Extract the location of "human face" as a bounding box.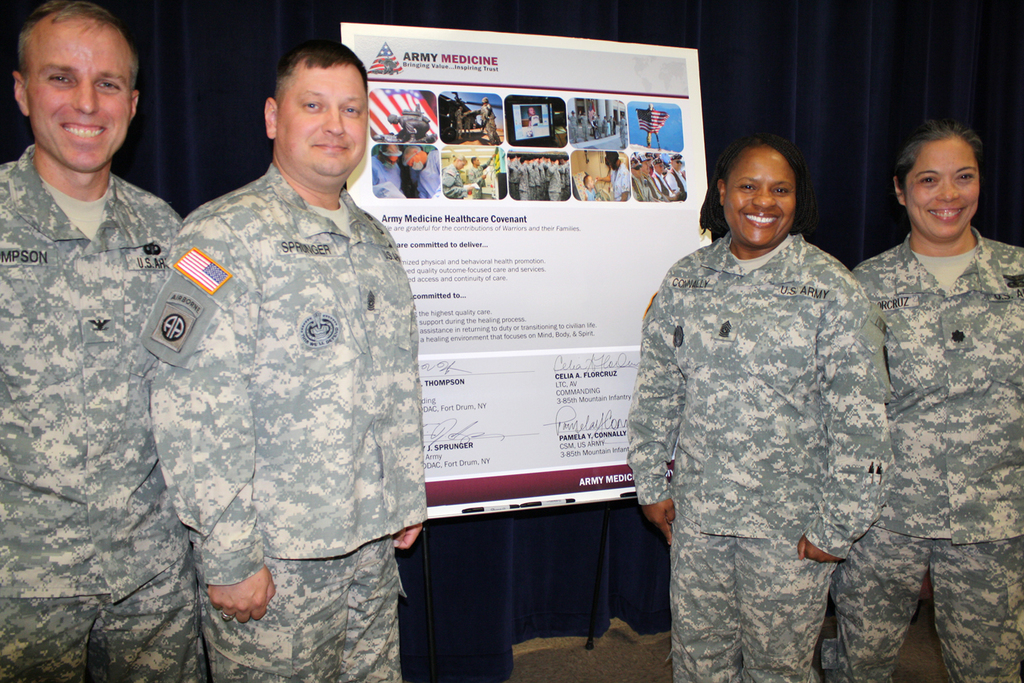
277:68:369:178.
